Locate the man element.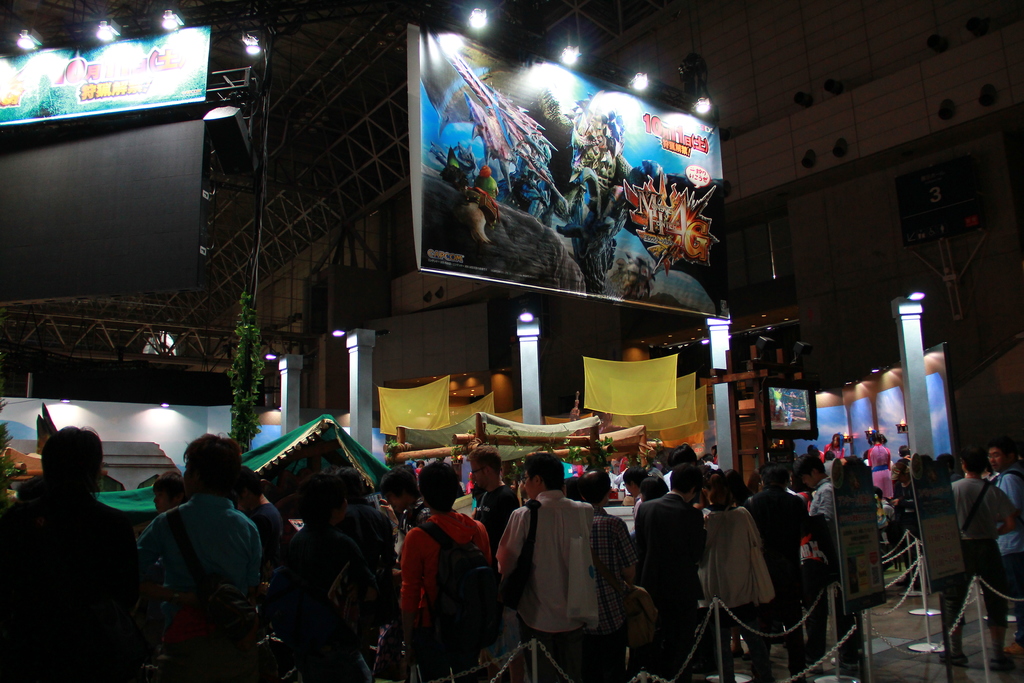
Element bbox: pyautogui.locateOnScreen(655, 449, 668, 475).
